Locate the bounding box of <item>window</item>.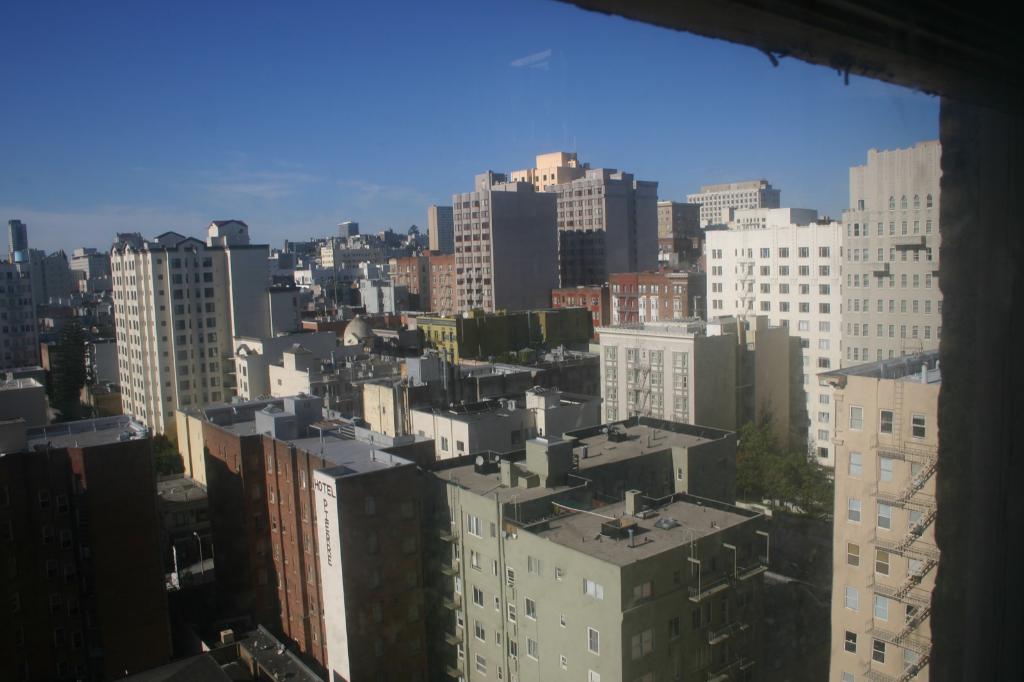
Bounding box: bbox=(905, 648, 918, 671).
